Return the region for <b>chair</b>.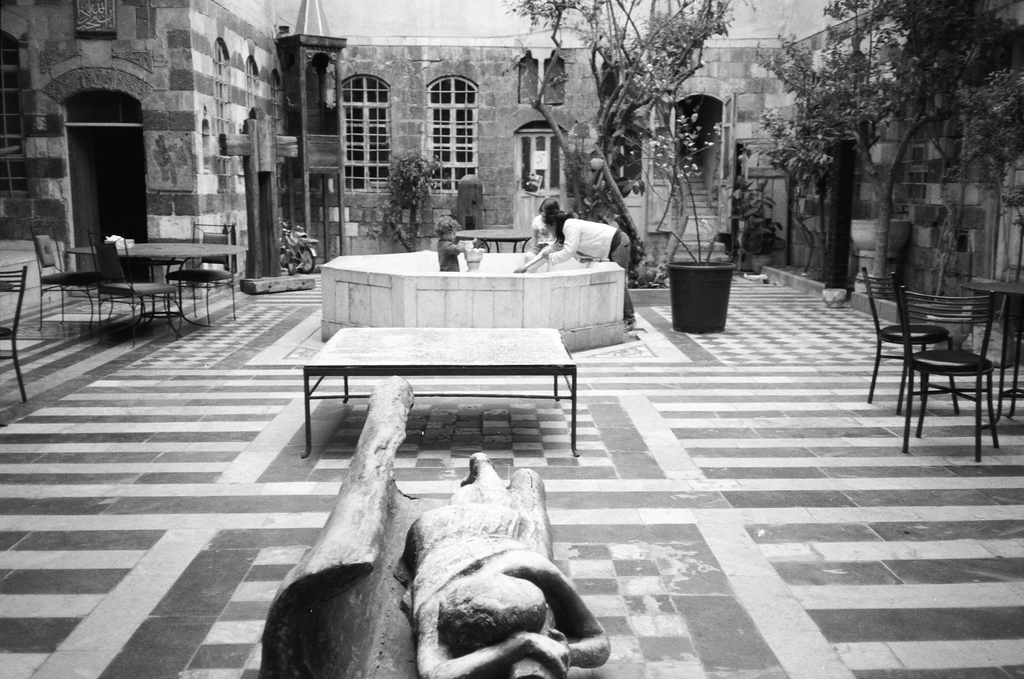
(0, 264, 27, 407).
